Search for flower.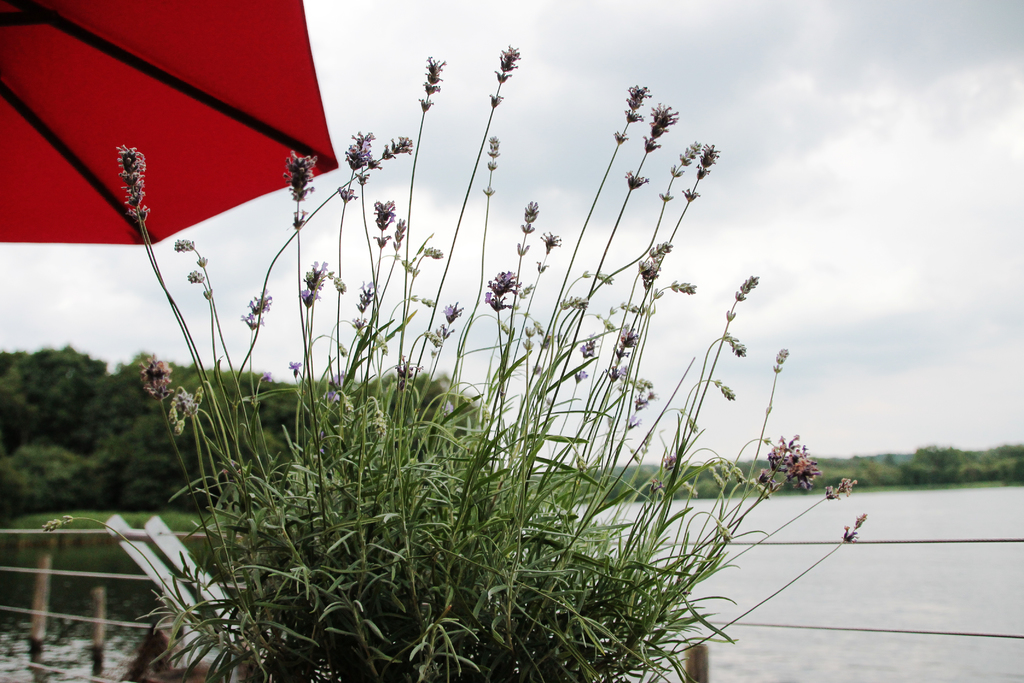
Found at (490,97,502,112).
